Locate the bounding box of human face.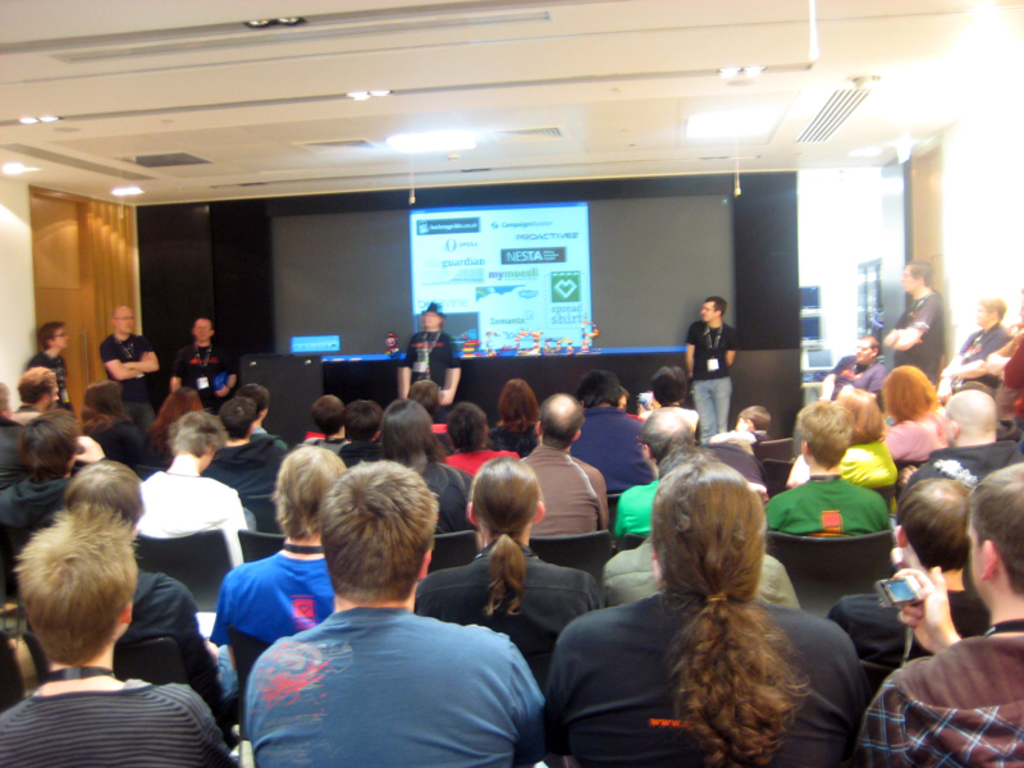
Bounding box: 193,317,211,343.
